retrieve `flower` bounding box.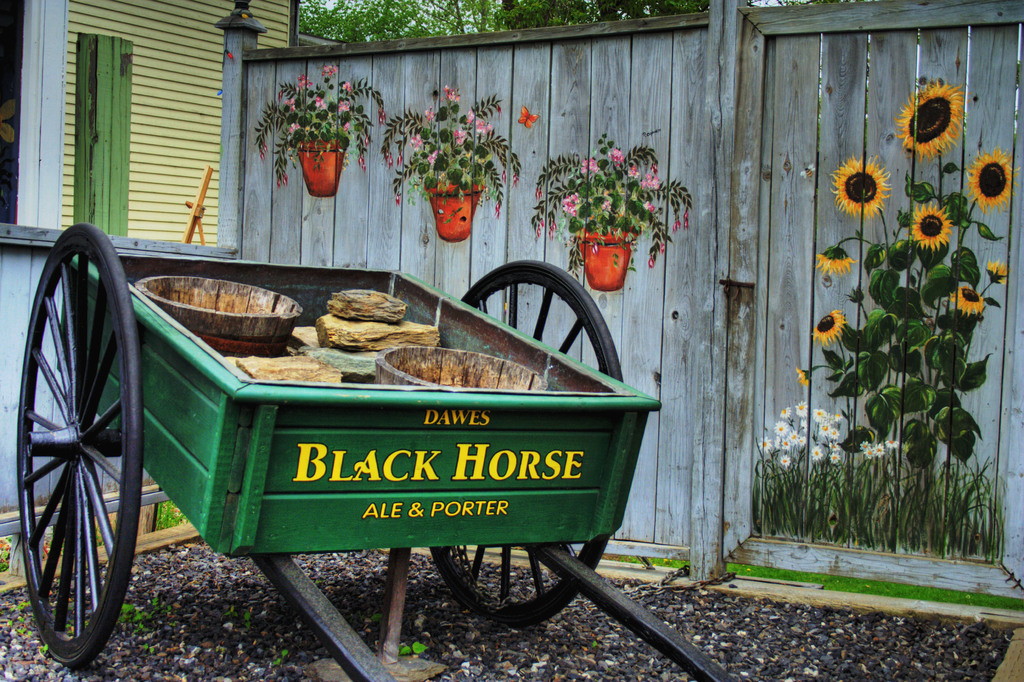
Bounding box: region(684, 211, 693, 231).
